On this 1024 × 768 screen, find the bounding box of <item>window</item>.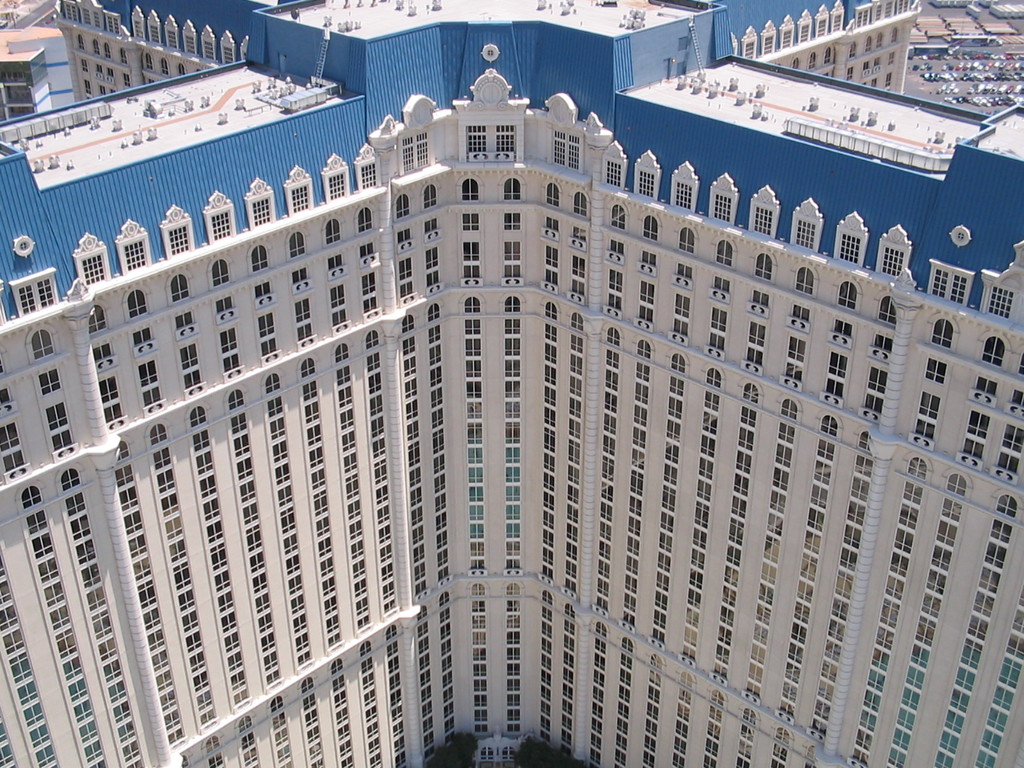
Bounding box: locate(632, 429, 645, 449).
